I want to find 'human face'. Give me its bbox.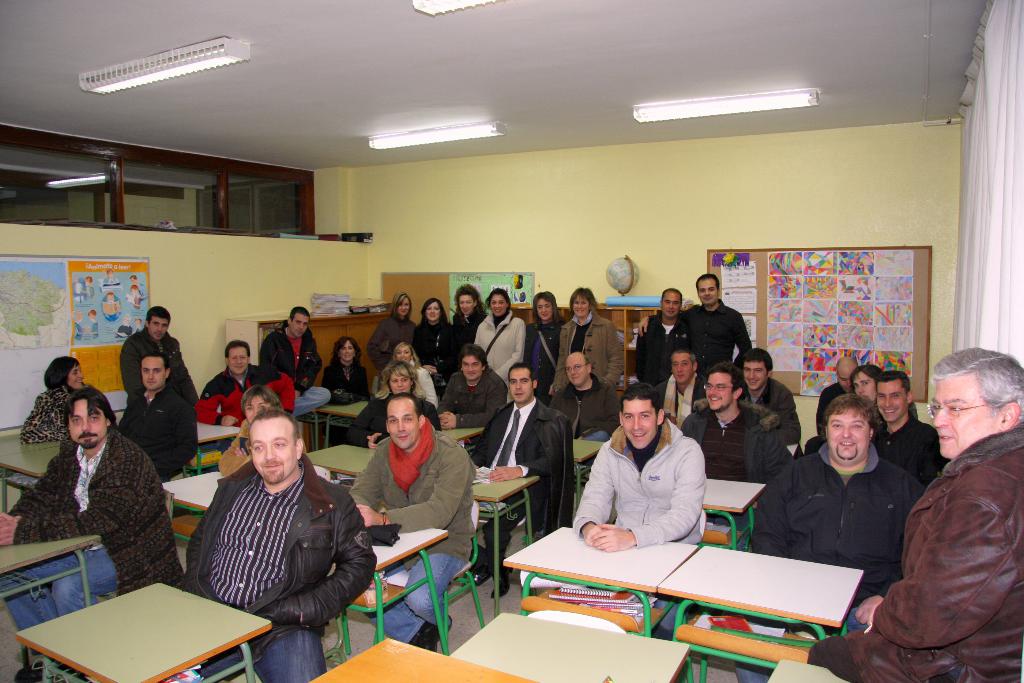
left=513, top=373, right=534, bottom=407.
